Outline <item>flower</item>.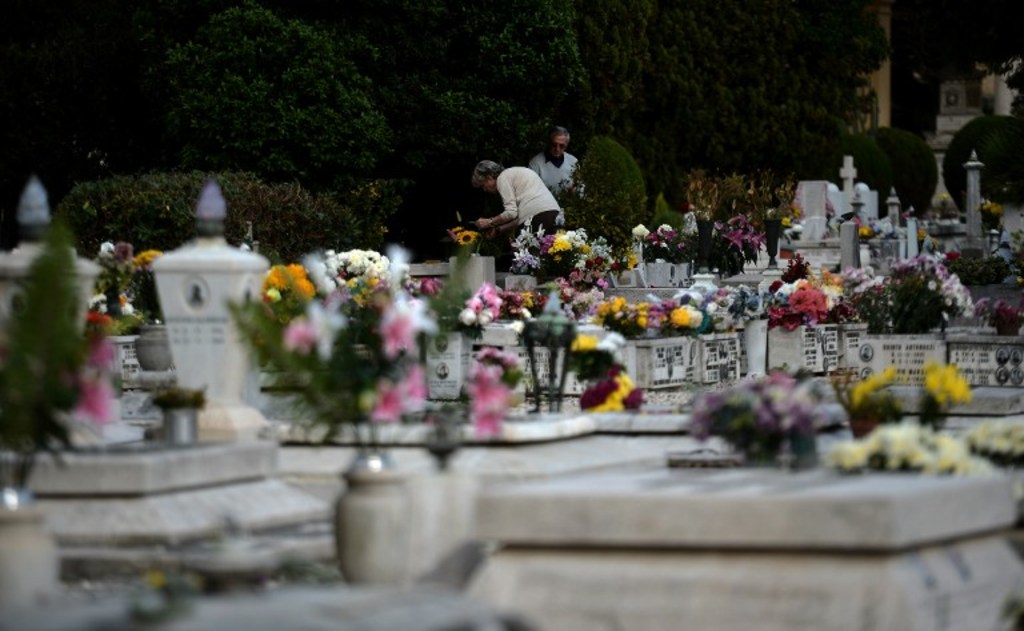
Outline: locate(137, 244, 165, 275).
